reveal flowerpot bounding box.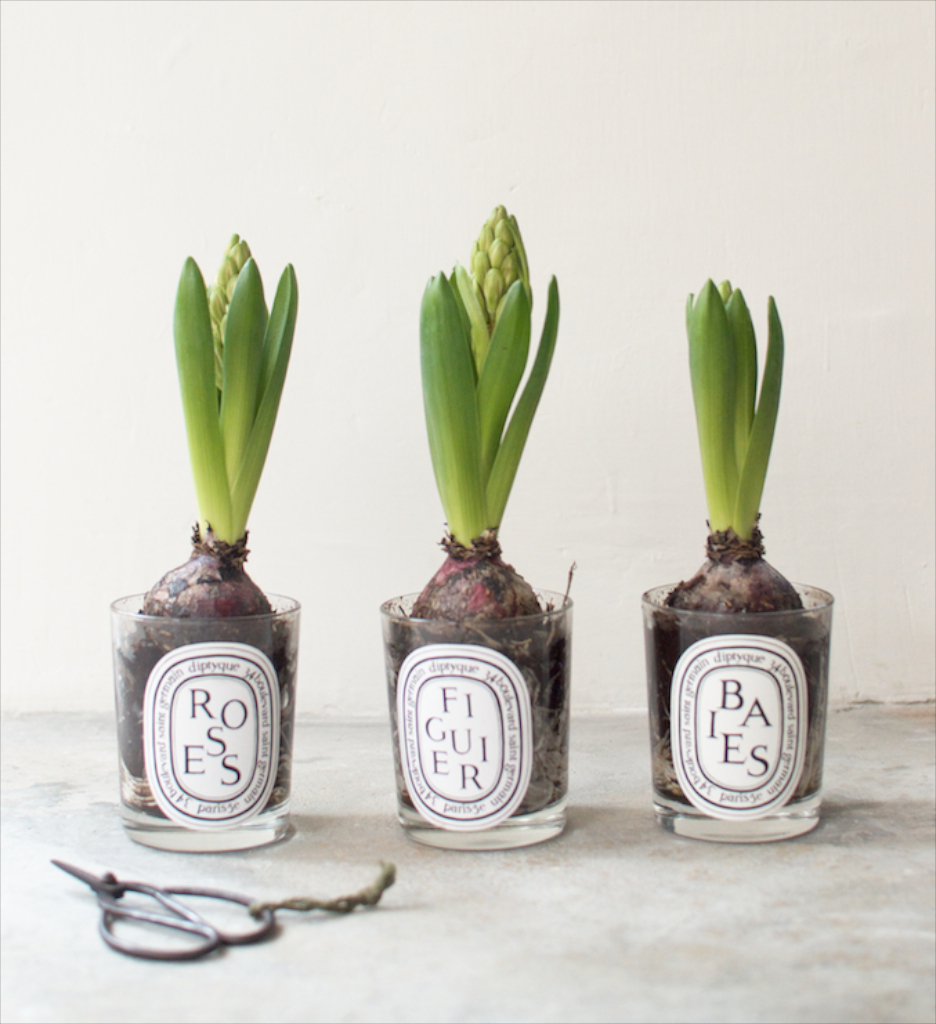
Revealed: [left=632, top=573, right=831, bottom=845].
